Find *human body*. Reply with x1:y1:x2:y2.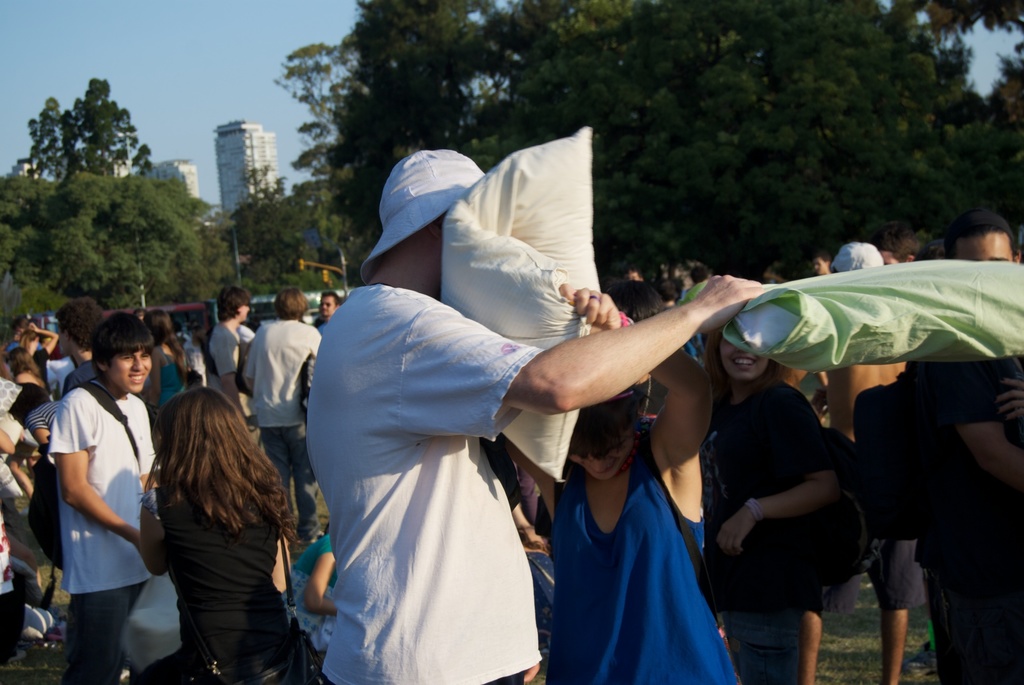
62:356:99:393.
